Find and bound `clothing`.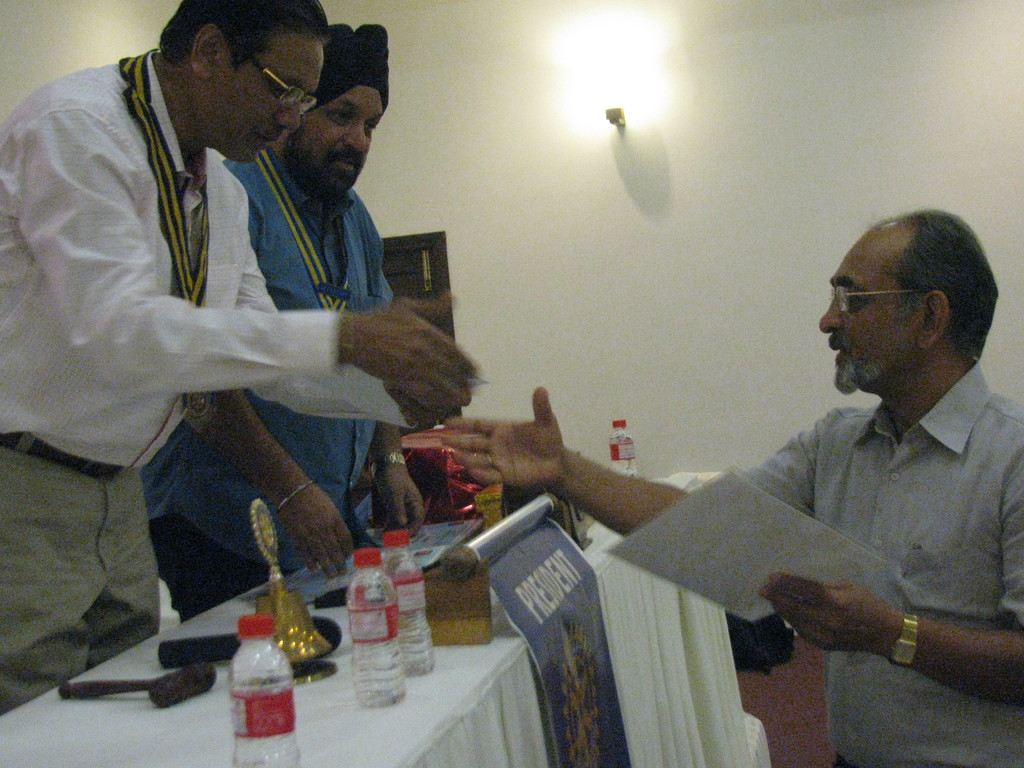
Bound: [141, 143, 396, 626].
